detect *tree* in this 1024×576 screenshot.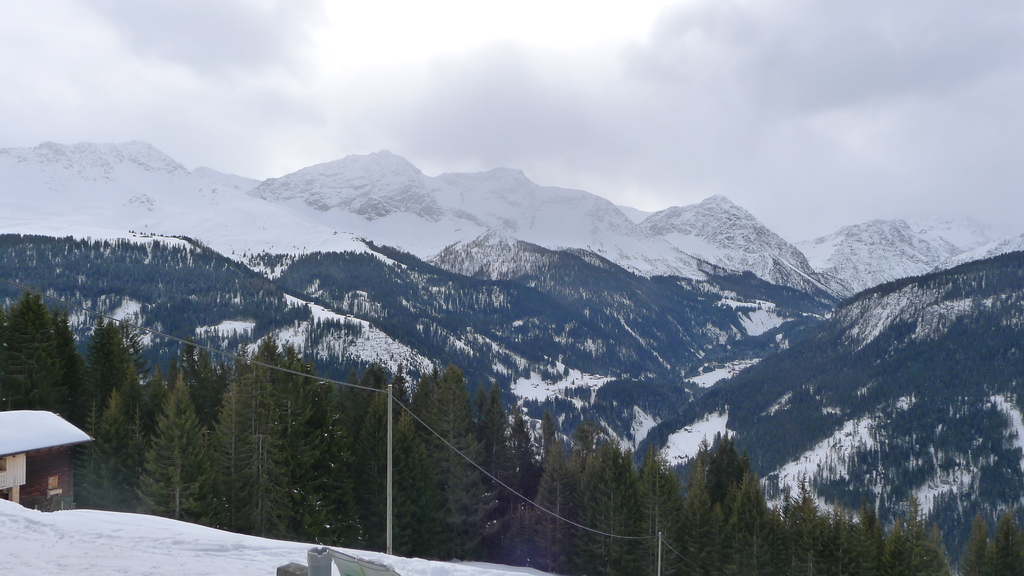
Detection: rect(58, 332, 89, 494).
